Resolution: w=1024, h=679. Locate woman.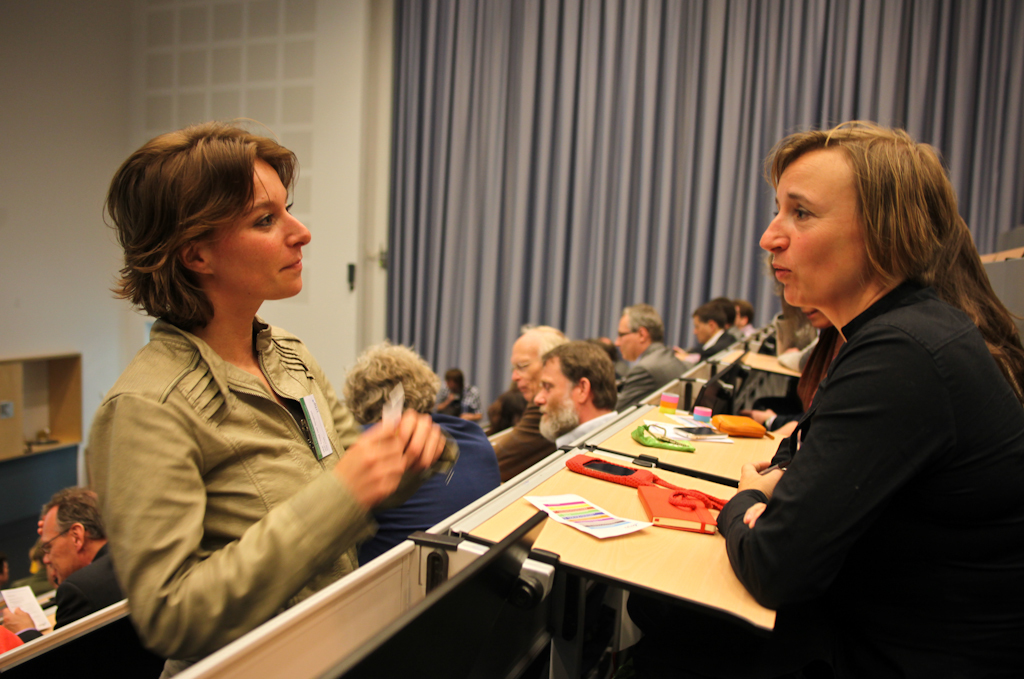
detection(708, 116, 1023, 678).
